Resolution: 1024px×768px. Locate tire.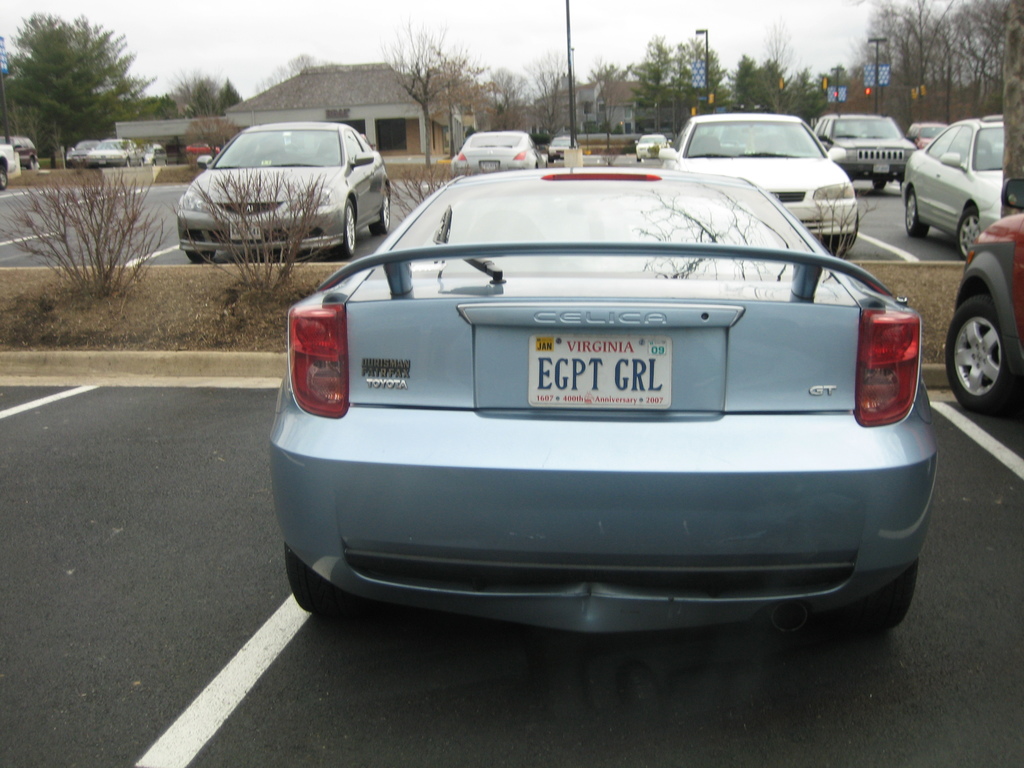
Rect(27, 155, 41, 170).
